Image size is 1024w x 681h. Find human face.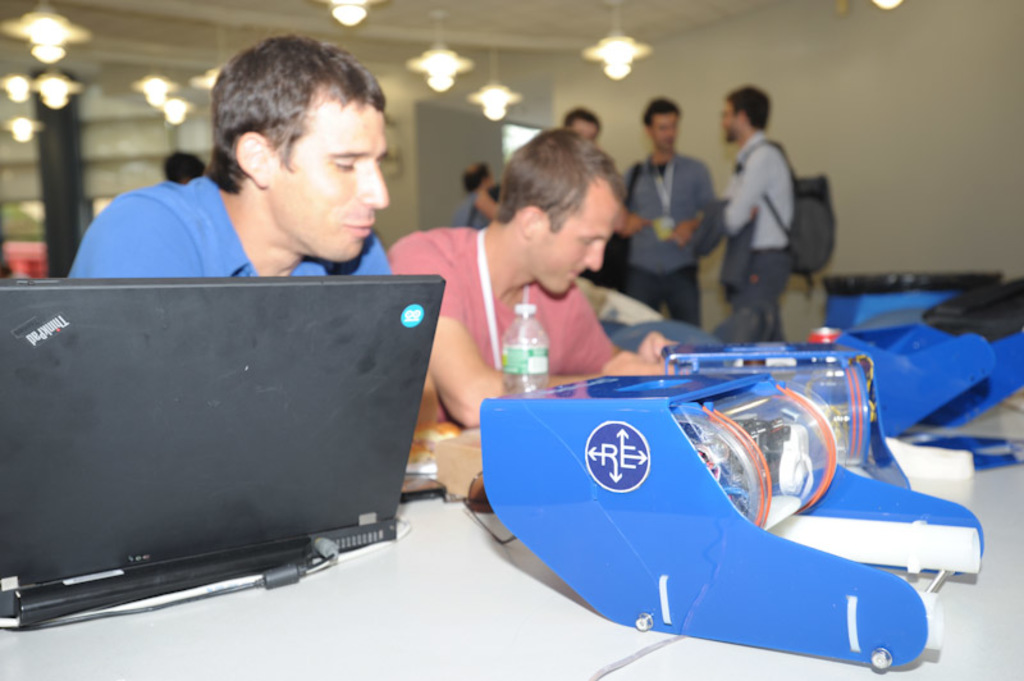
box(723, 101, 741, 140).
